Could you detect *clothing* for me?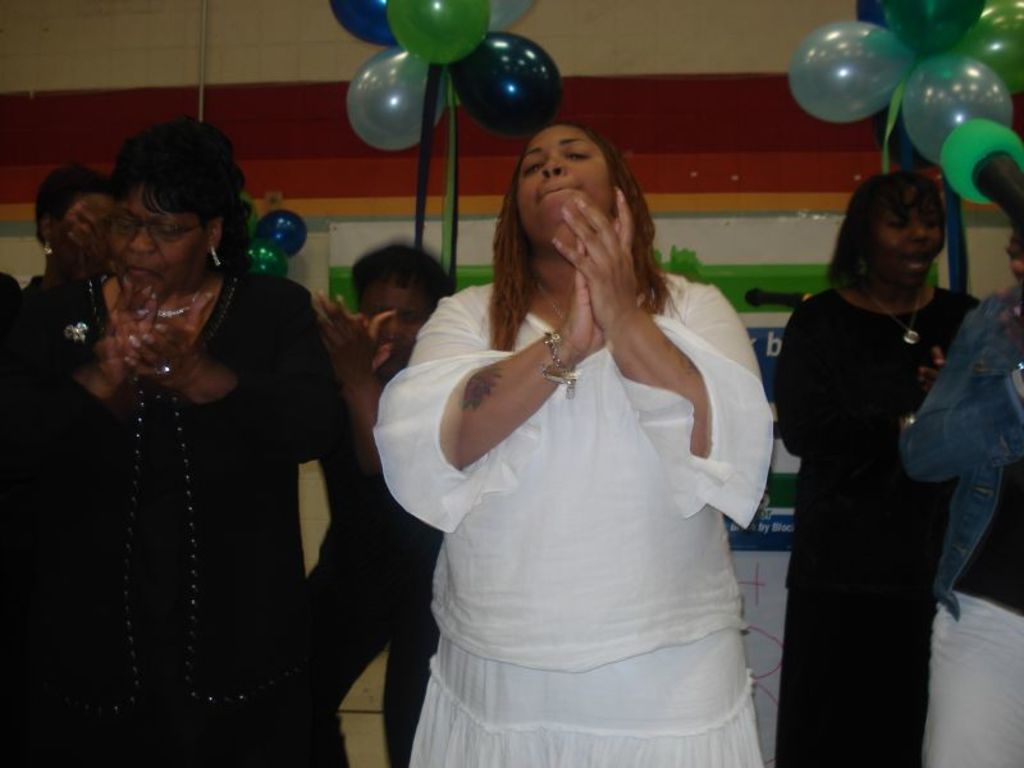
Detection result: 0:270:19:305.
